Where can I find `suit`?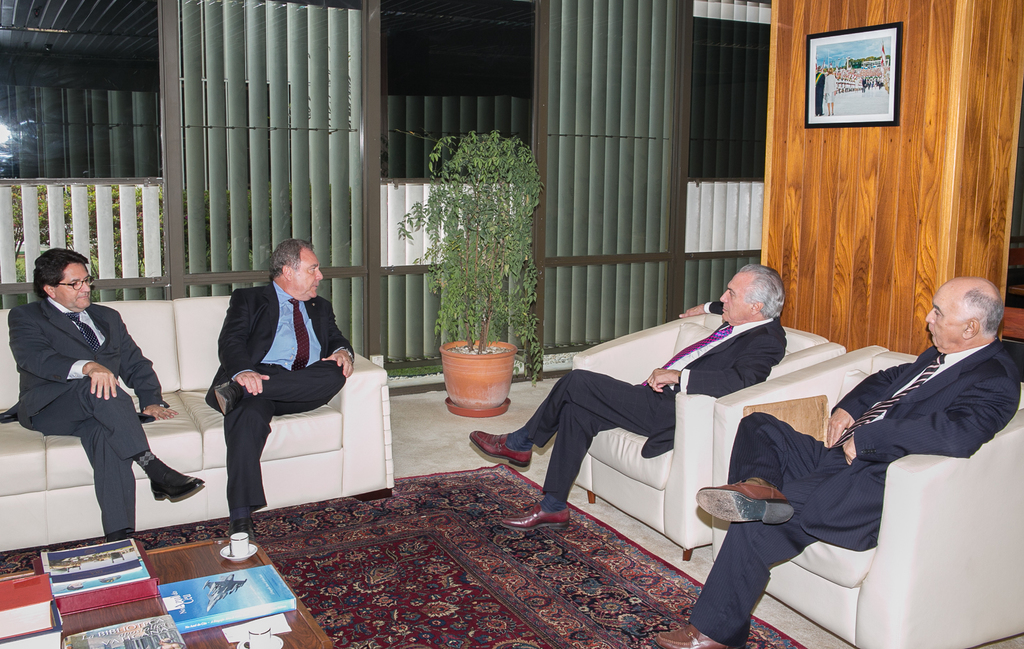
You can find it at bbox=(16, 270, 173, 539).
